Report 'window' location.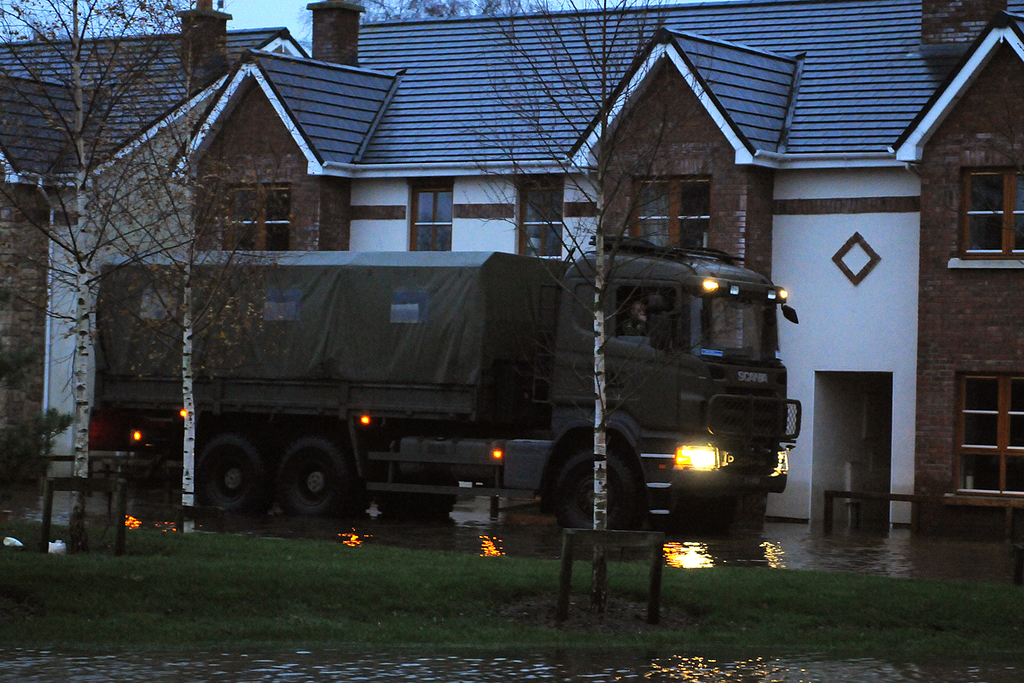
Report: (948,164,1023,261).
